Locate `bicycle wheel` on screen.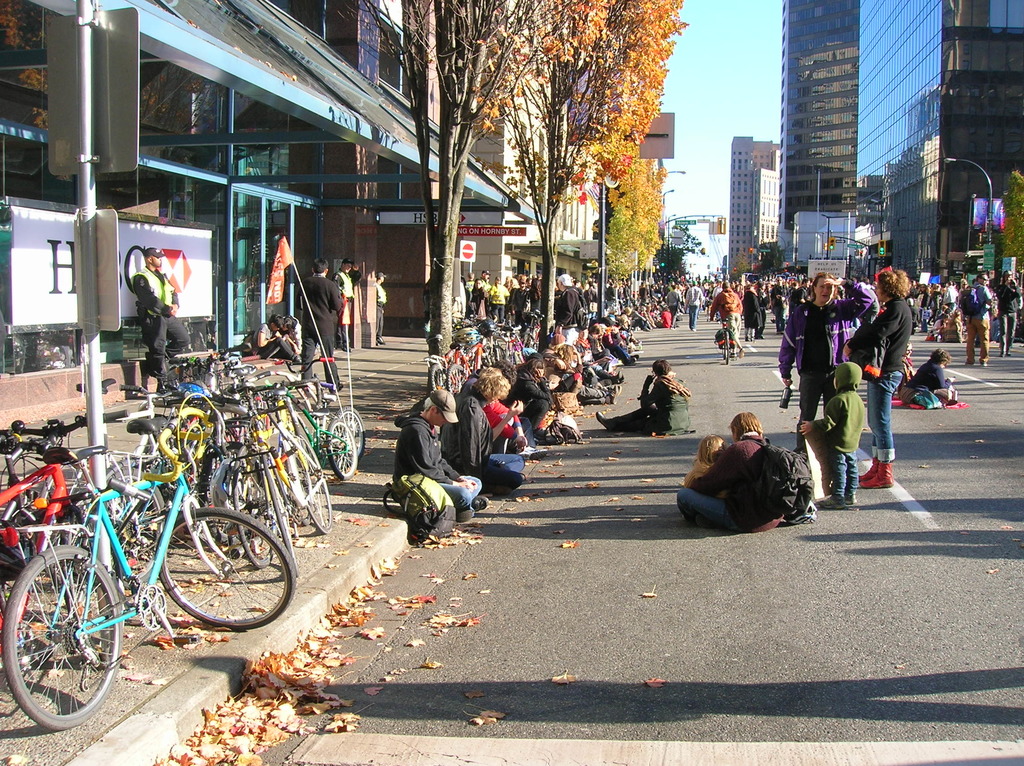
On screen at select_region(108, 472, 165, 586).
